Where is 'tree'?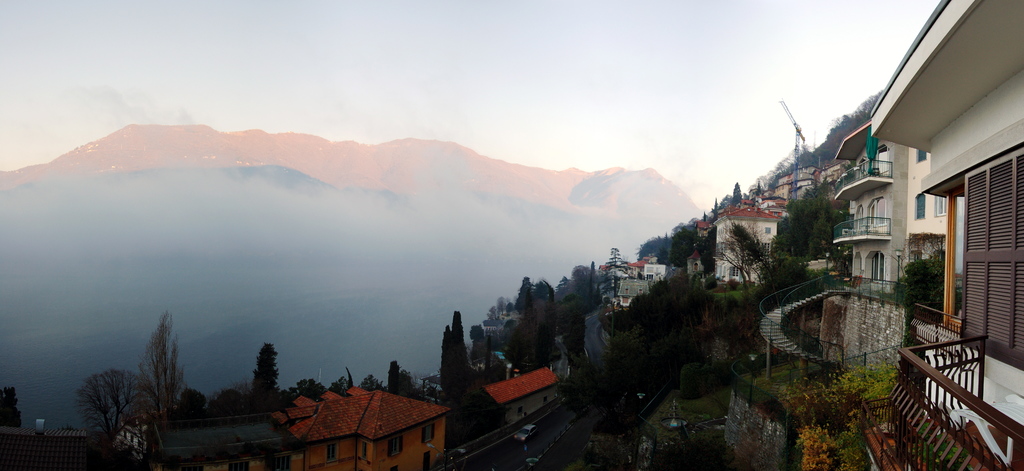
{"x1": 245, "y1": 338, "x2": 280, "y2": 404}.
